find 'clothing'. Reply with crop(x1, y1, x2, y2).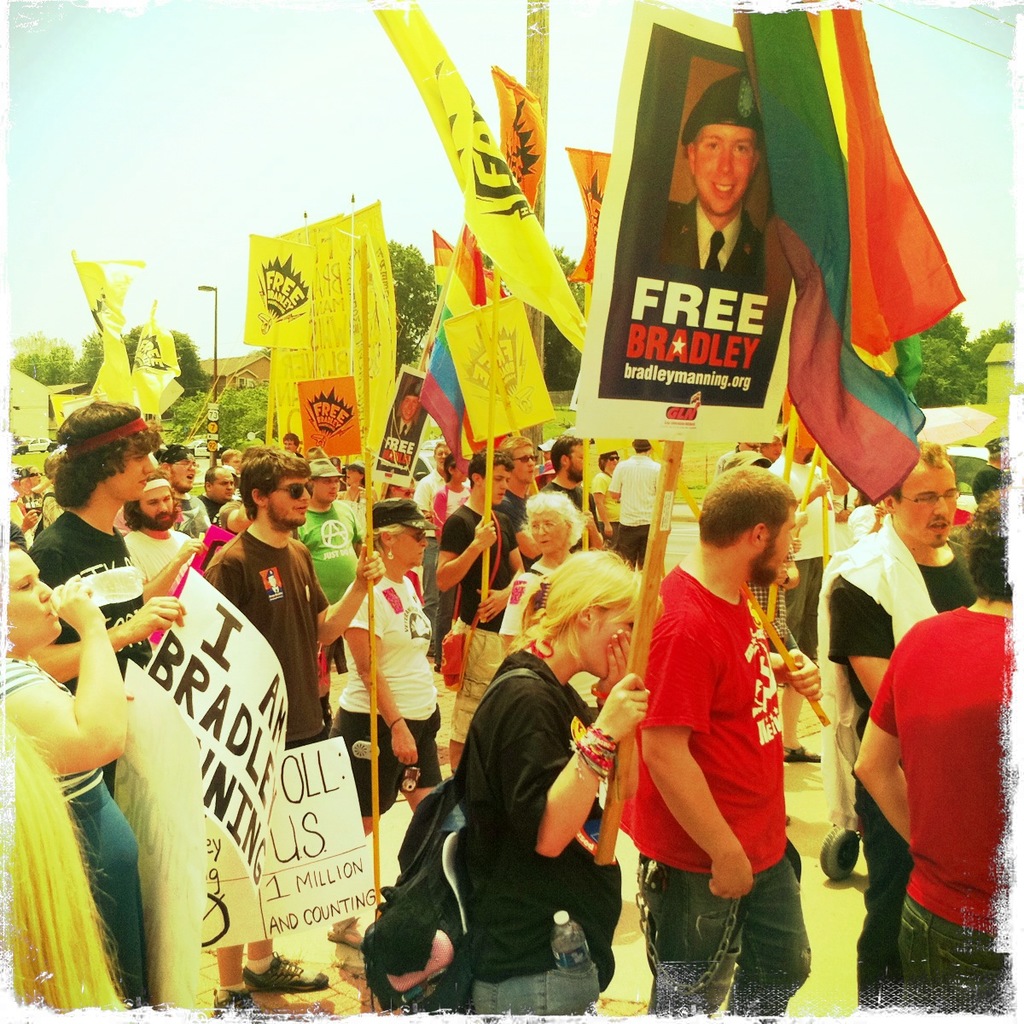
crop(438, 508, 527, 651).
